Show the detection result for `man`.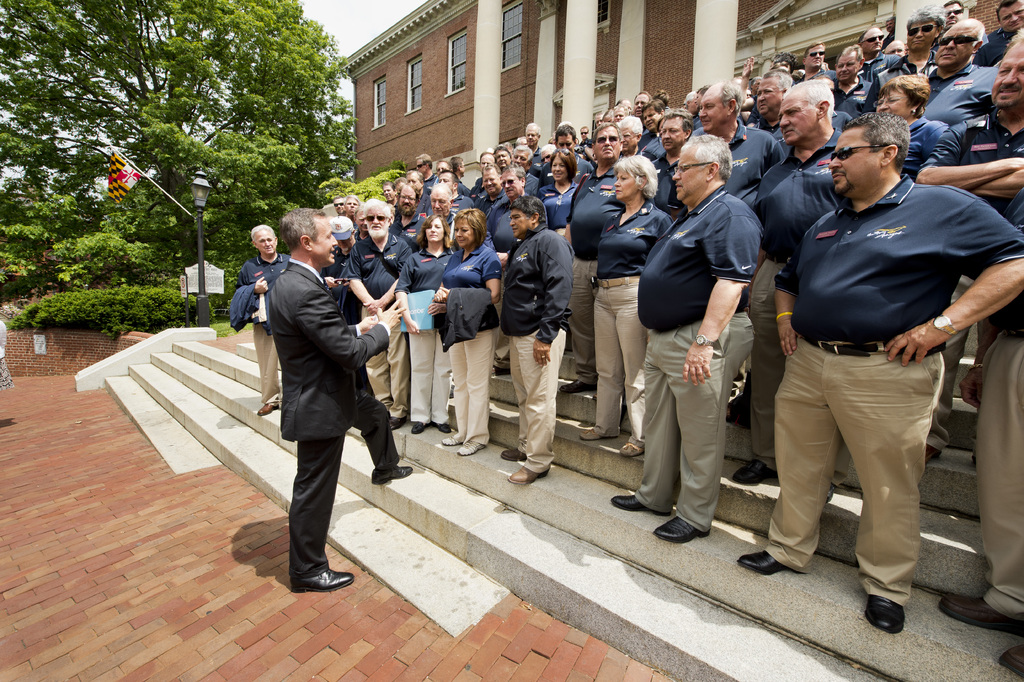
240, 198, 395, 606.
